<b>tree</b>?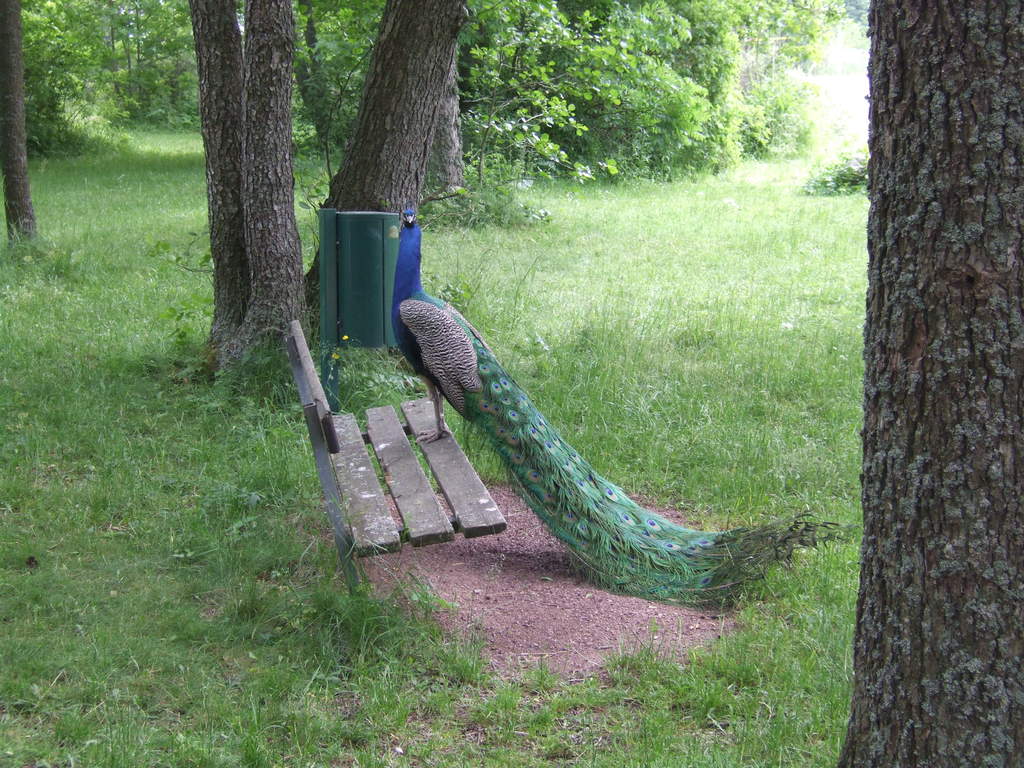
left=815, top=31, right=1018, bottom=691
